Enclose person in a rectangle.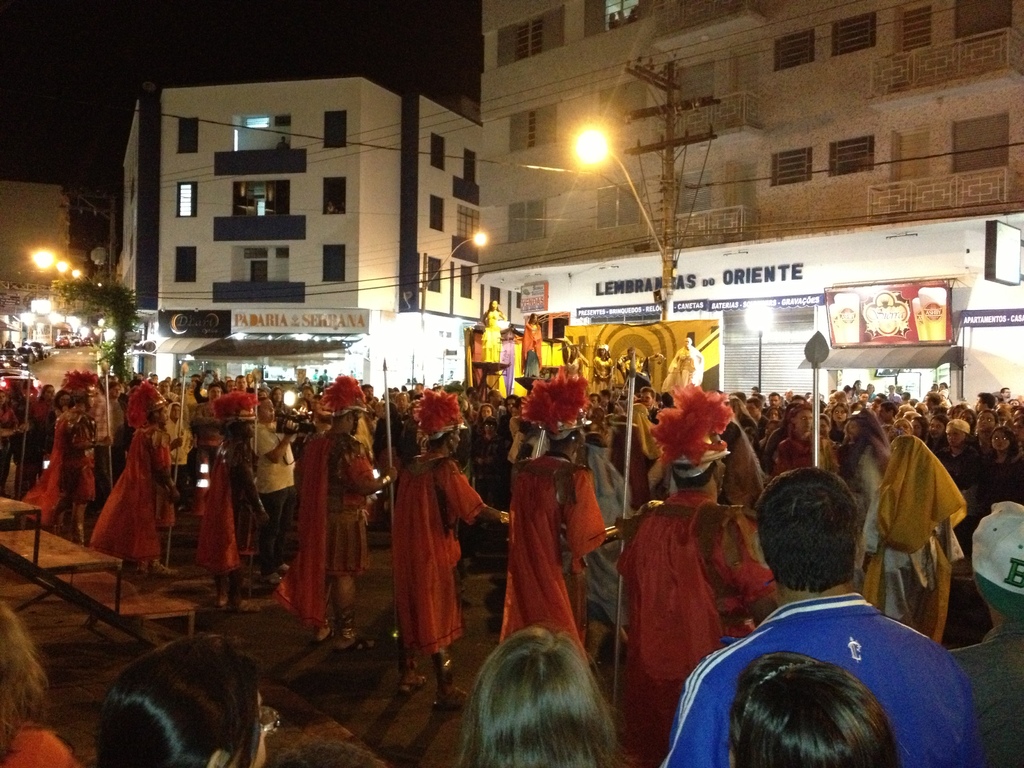
box(249, 395, 300, 586).
